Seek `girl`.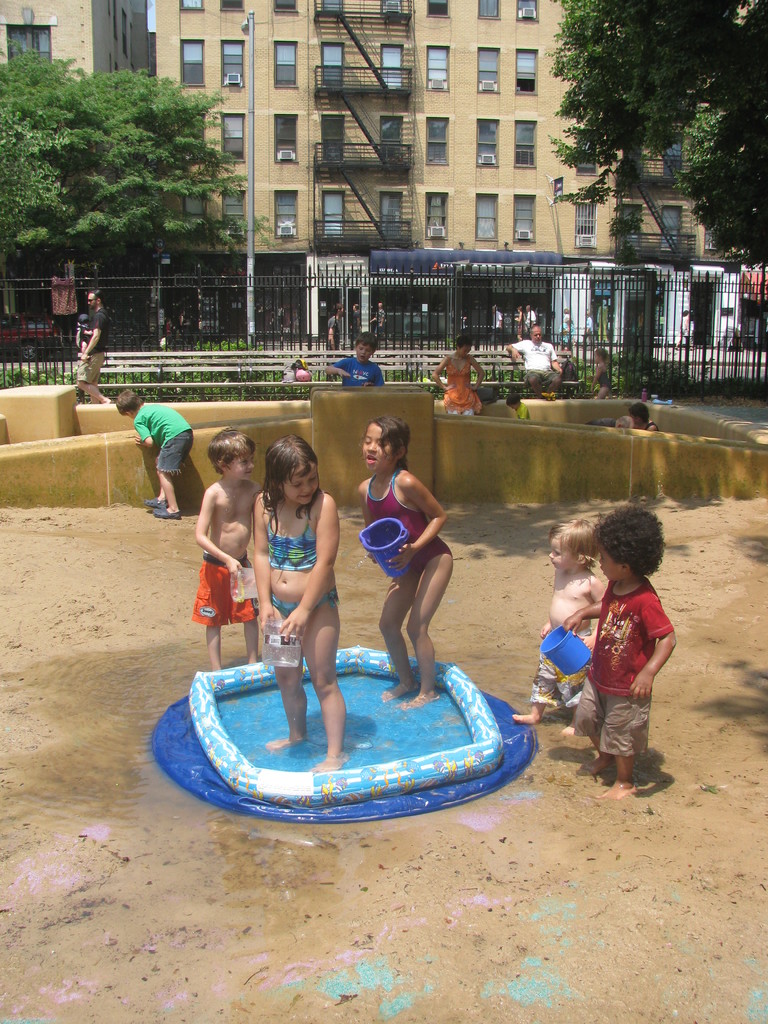
(357,417,453,710).
